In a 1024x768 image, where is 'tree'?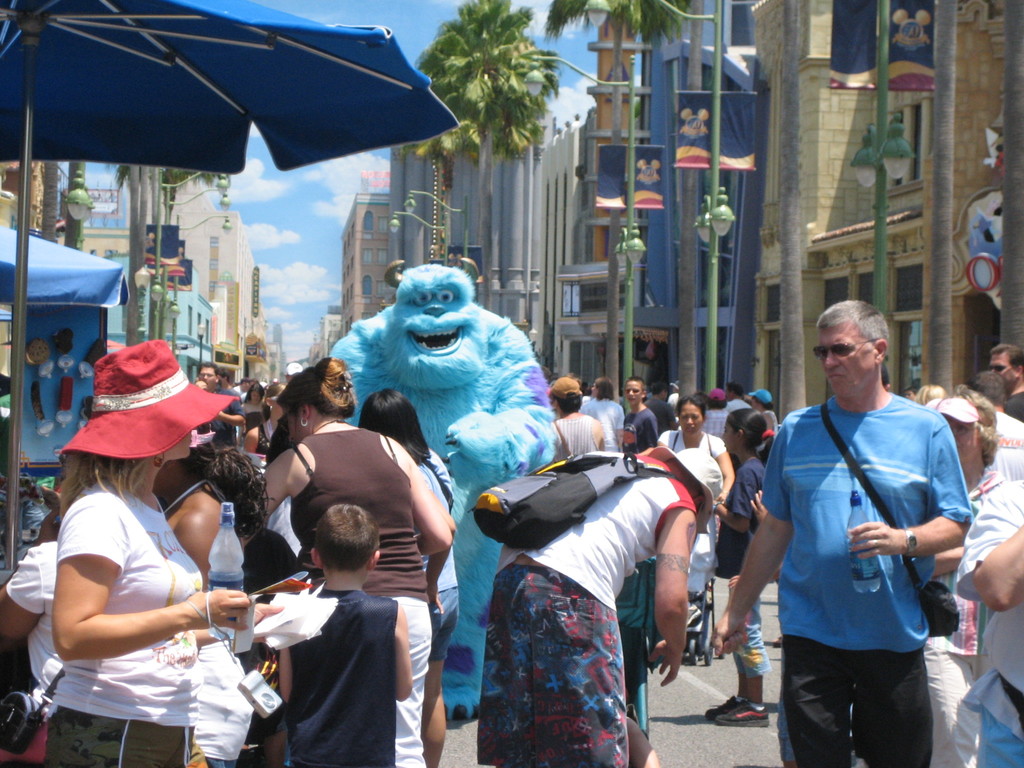
box=[541, 0, 700, 410].
